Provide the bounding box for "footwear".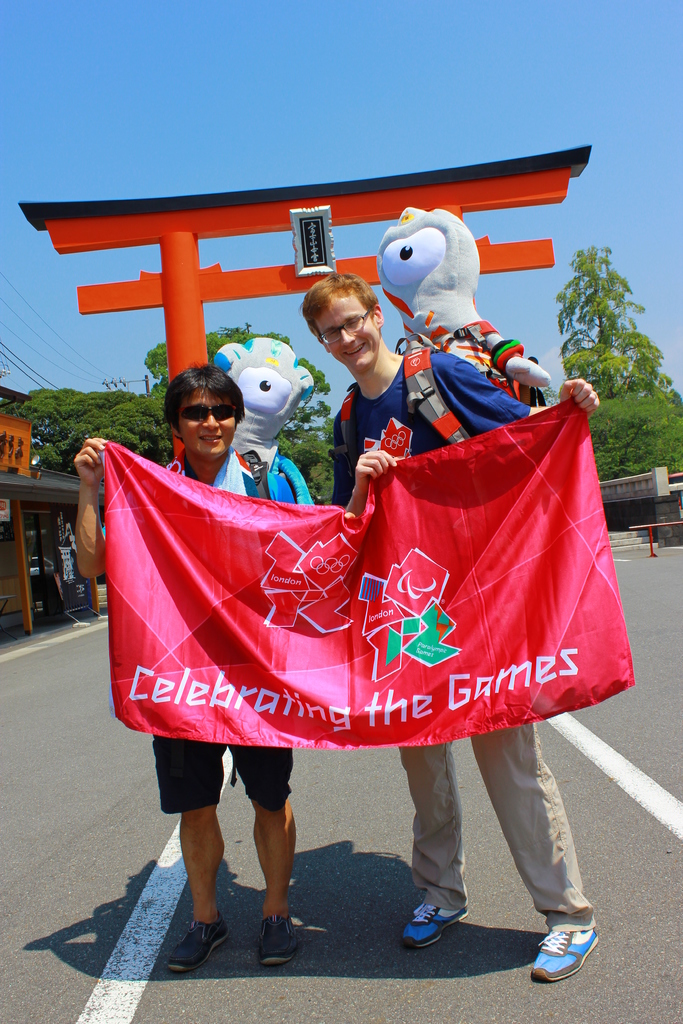
{"x1": 165, "y1": 911, "x2": 233, "y2": 974}.
